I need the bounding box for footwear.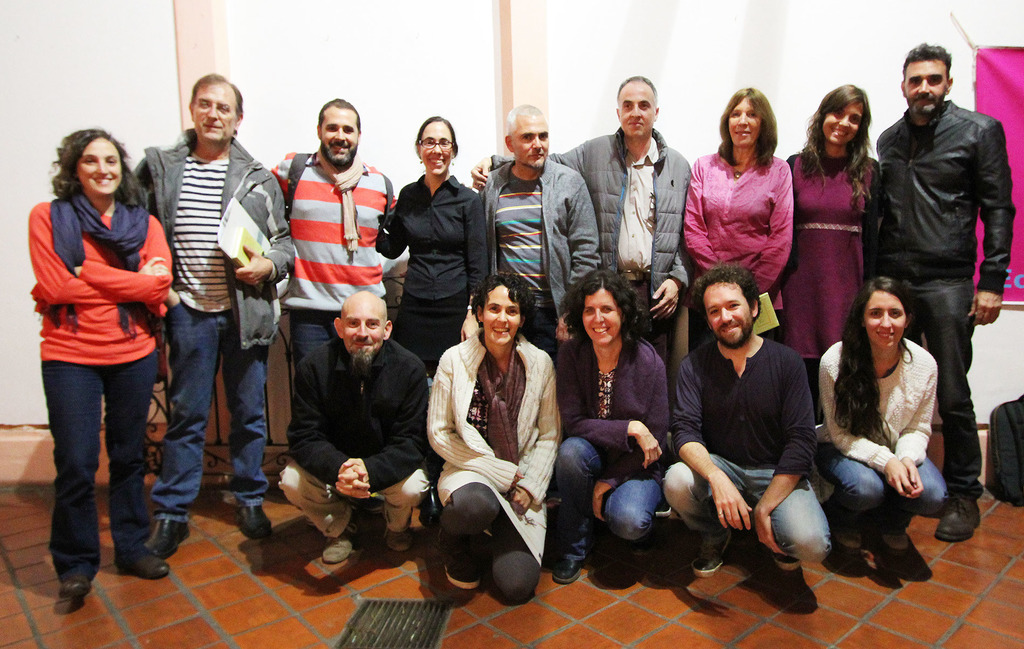
Here it is: 549 549 590 583.
